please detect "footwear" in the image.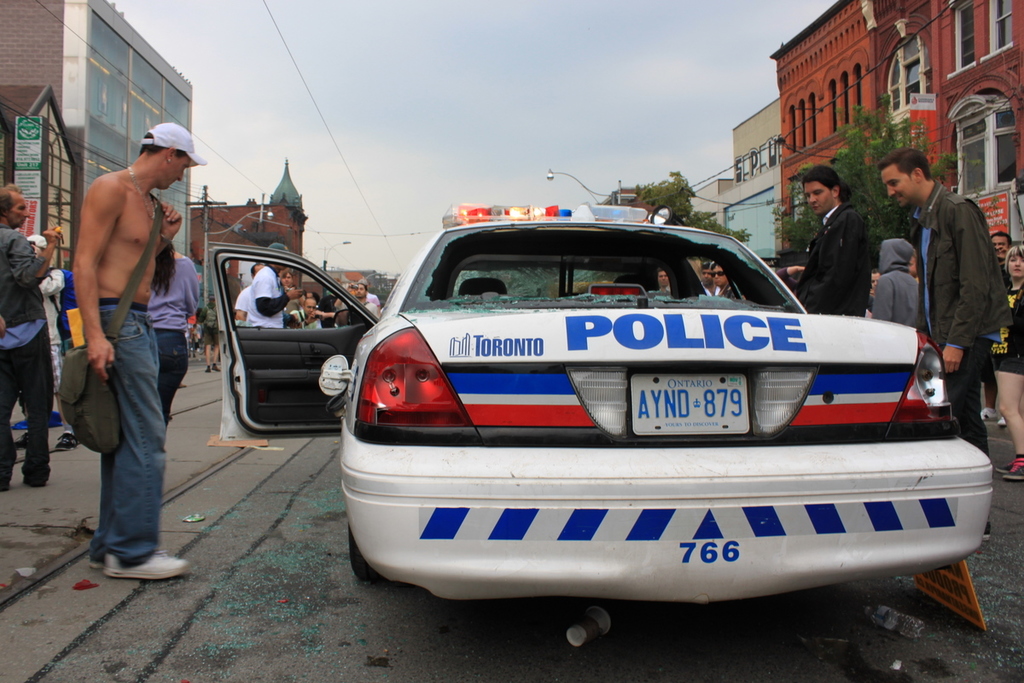
x1=14, y1=430, x2=31, y2=450.
